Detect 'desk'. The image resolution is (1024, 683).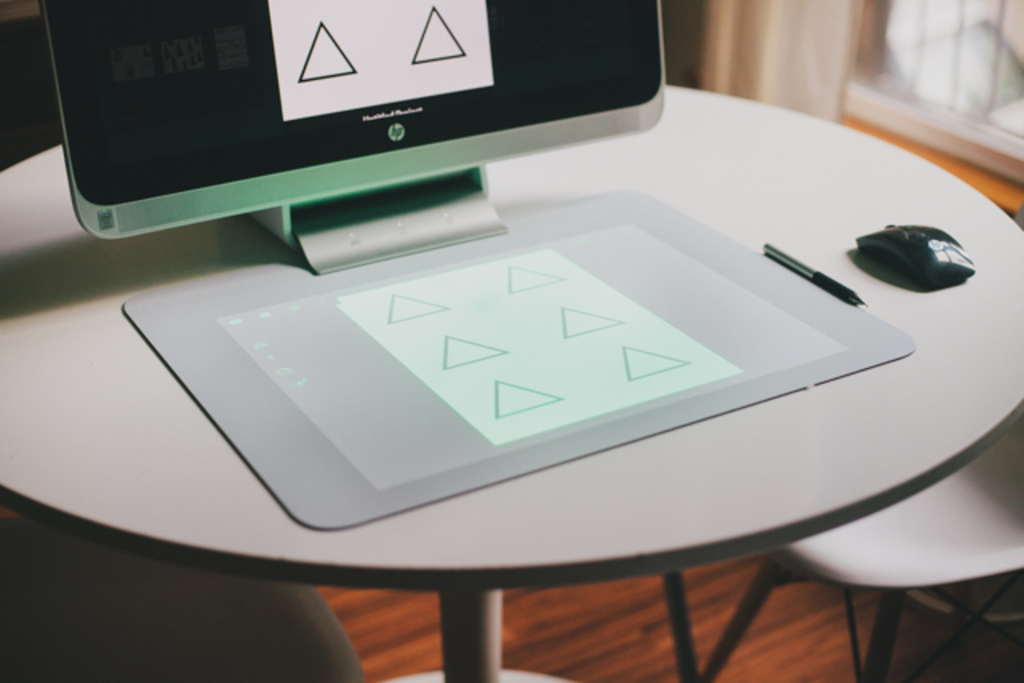
<box>0,86,1022,681</box>.
